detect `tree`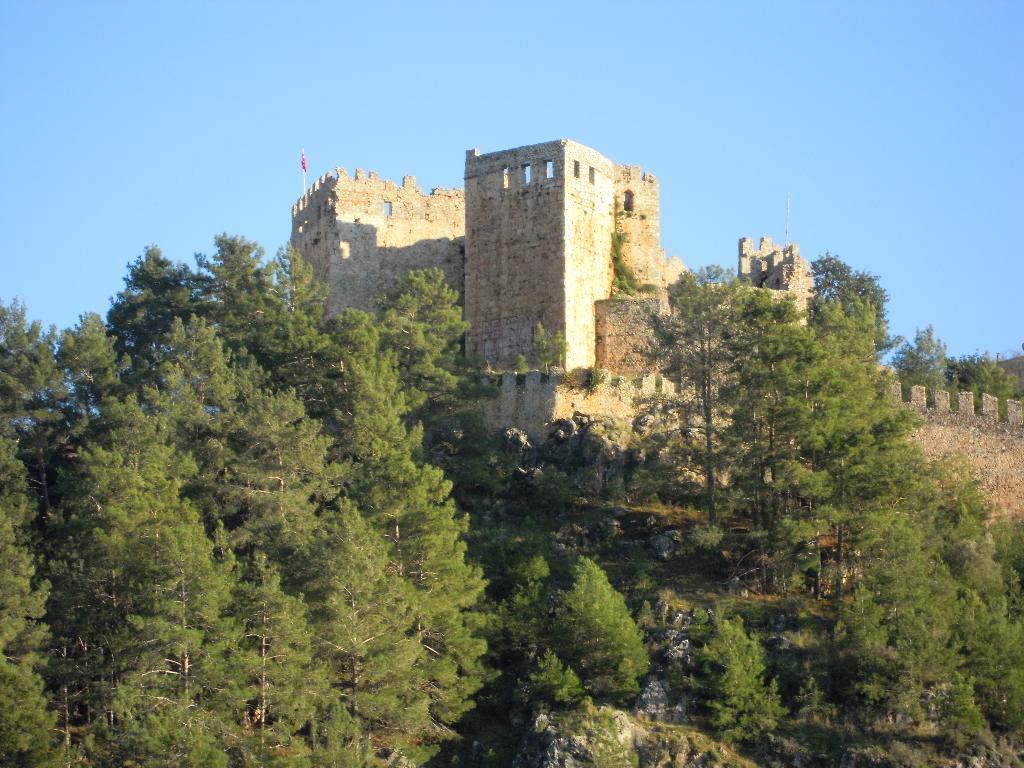
pyautogui.locateOnScreen(527, 319, 572, 379)
